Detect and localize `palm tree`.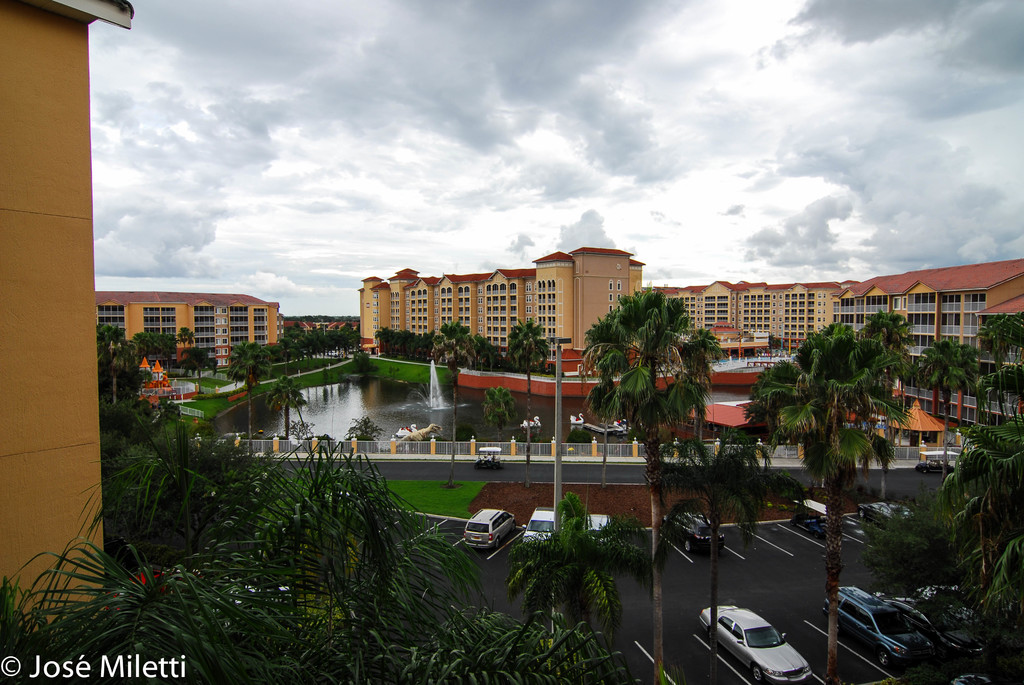
Localized at detection(503, 493, 613, 669).
